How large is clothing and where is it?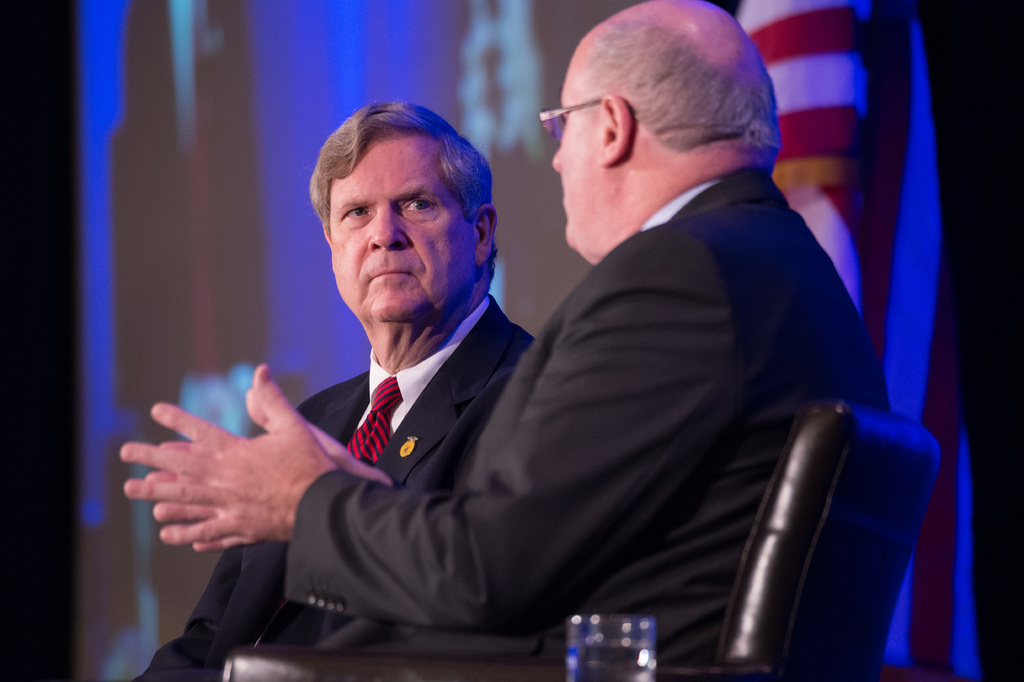
Bounding box: detection(132, 294, 535, 681).
